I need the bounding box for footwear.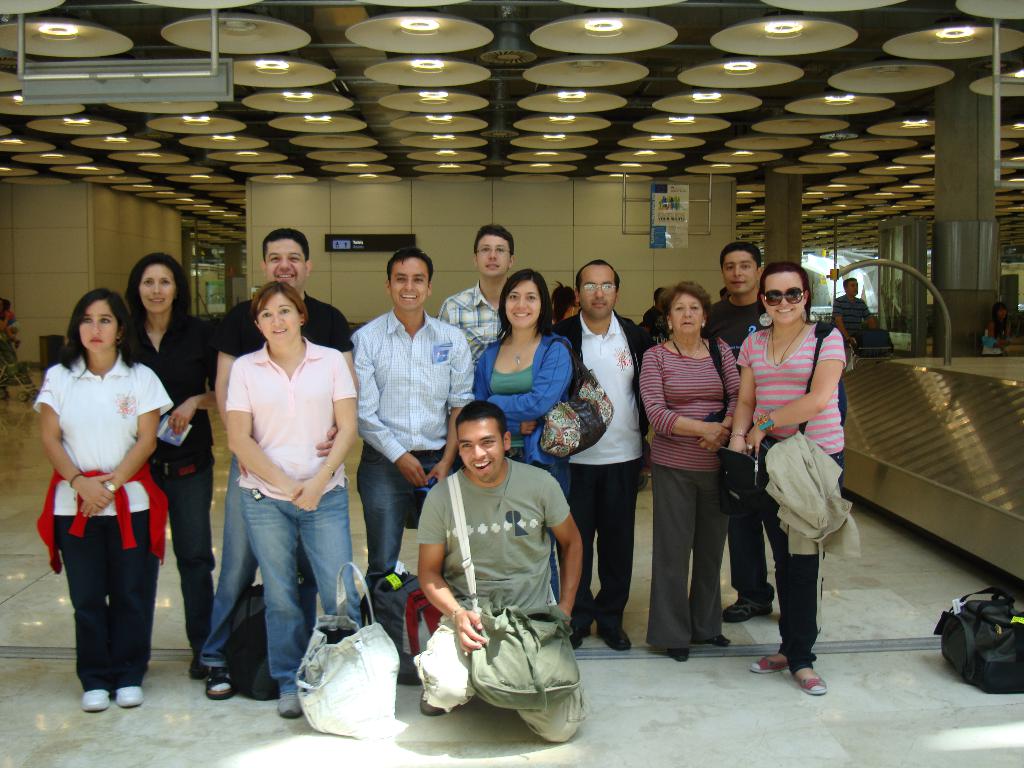
Here it is: box(275, 693, 305, 722).
